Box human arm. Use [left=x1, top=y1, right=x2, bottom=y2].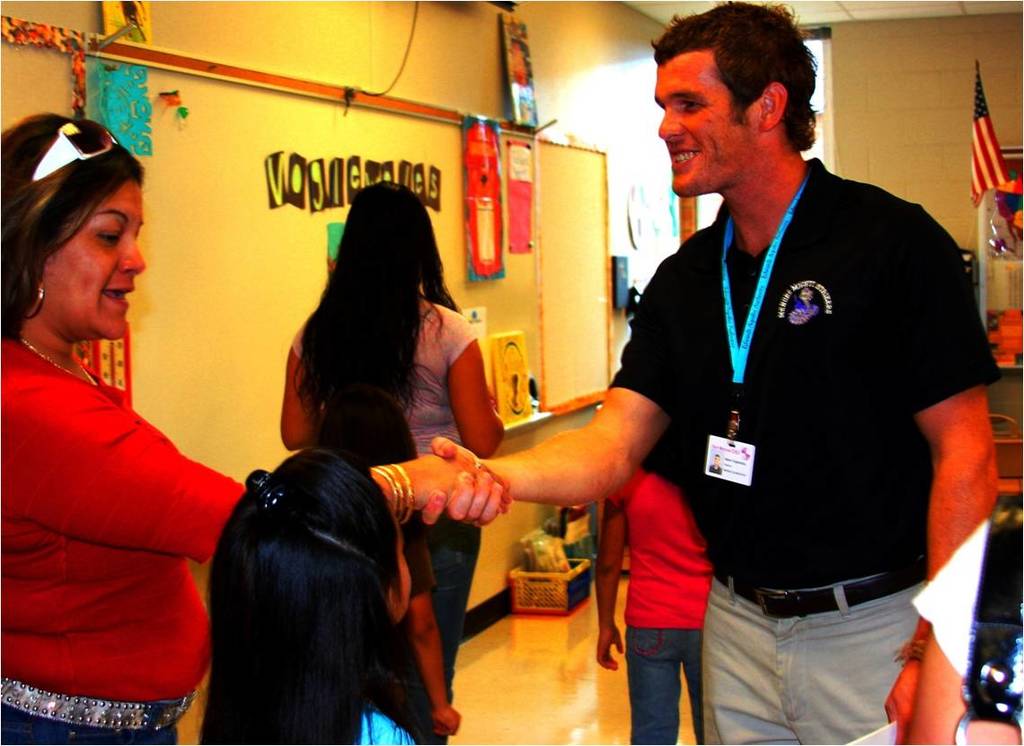
[left=31, top=377, right=516, bottom=564].
